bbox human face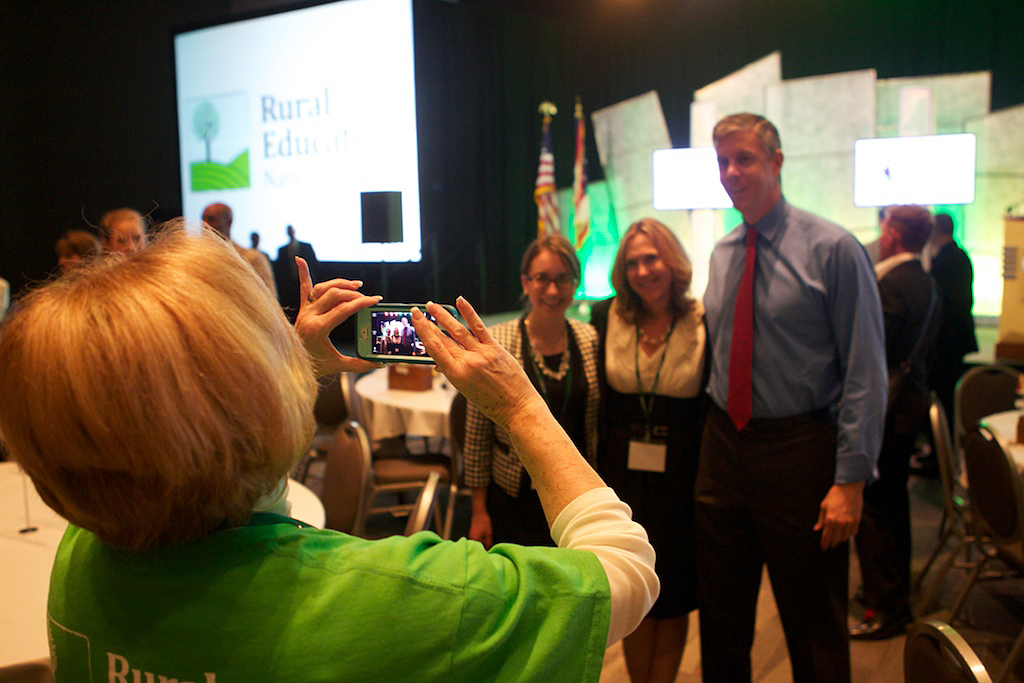
left=199, top=204, right=222, bottom=236
